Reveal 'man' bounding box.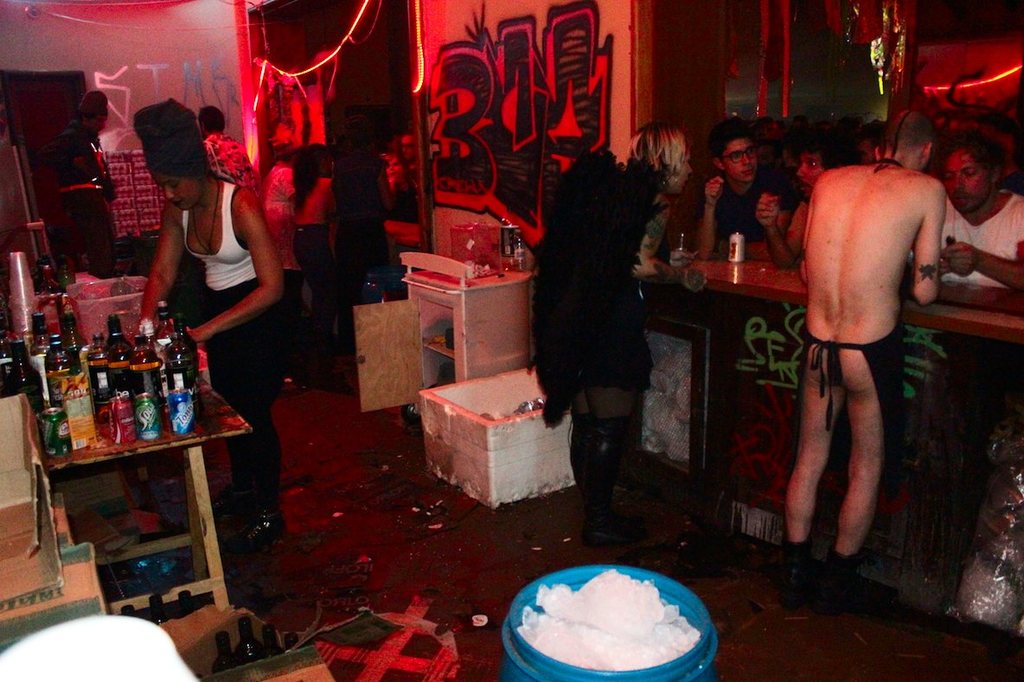
Revealed: (x1=691, y1=117, x2=803, y2=258).
